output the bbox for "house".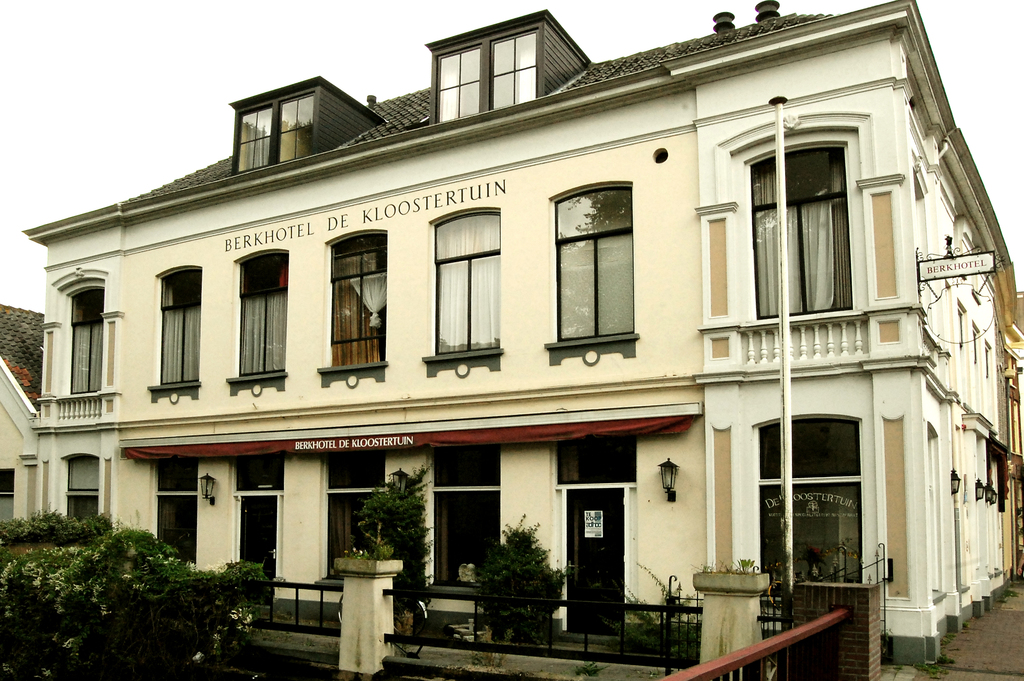
crop(18, 0, 1023, 666).
